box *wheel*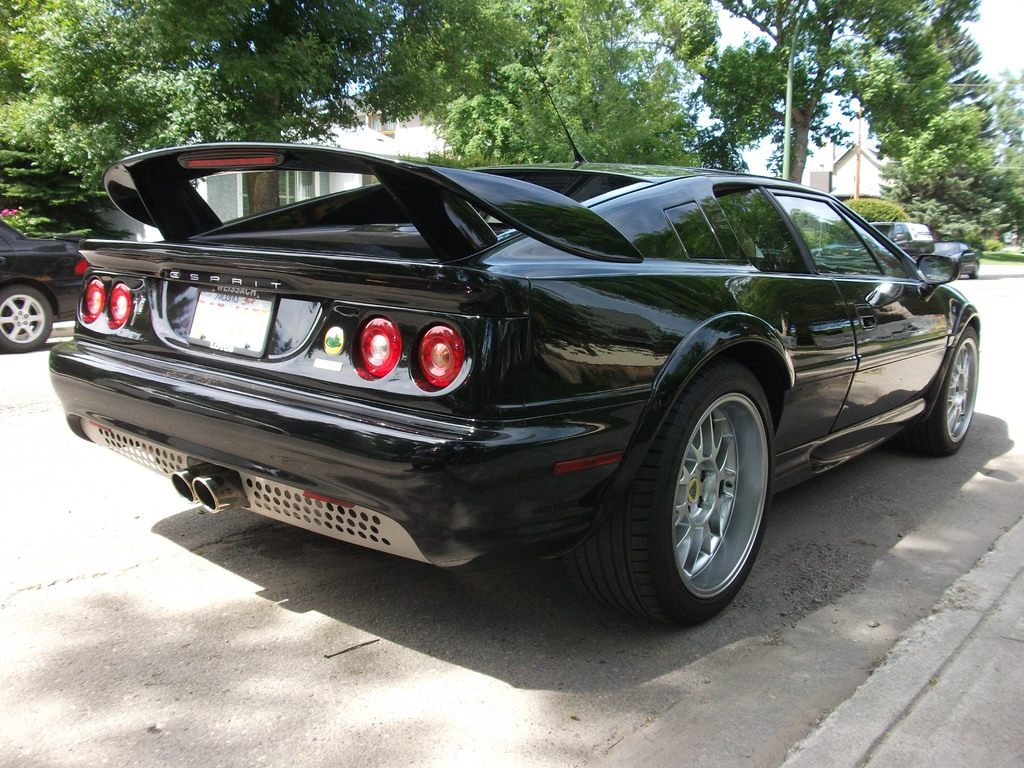
pyautogui.locateOnScreen(897, 323, 977, 463)
